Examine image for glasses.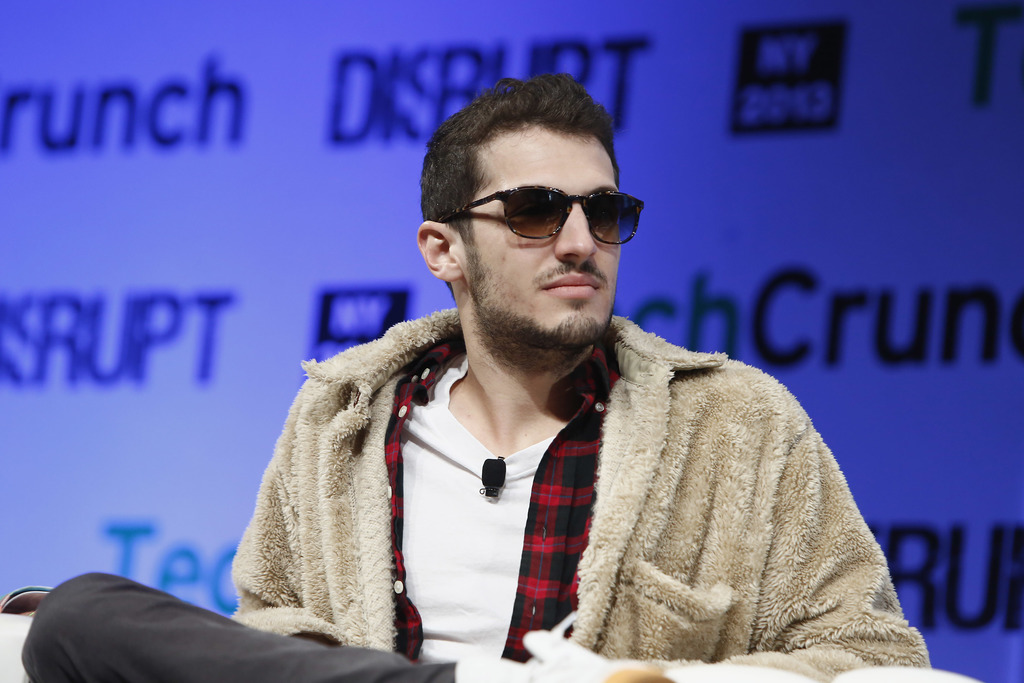
Examination result: (left=445, top=188, right=664, bottom=246).
